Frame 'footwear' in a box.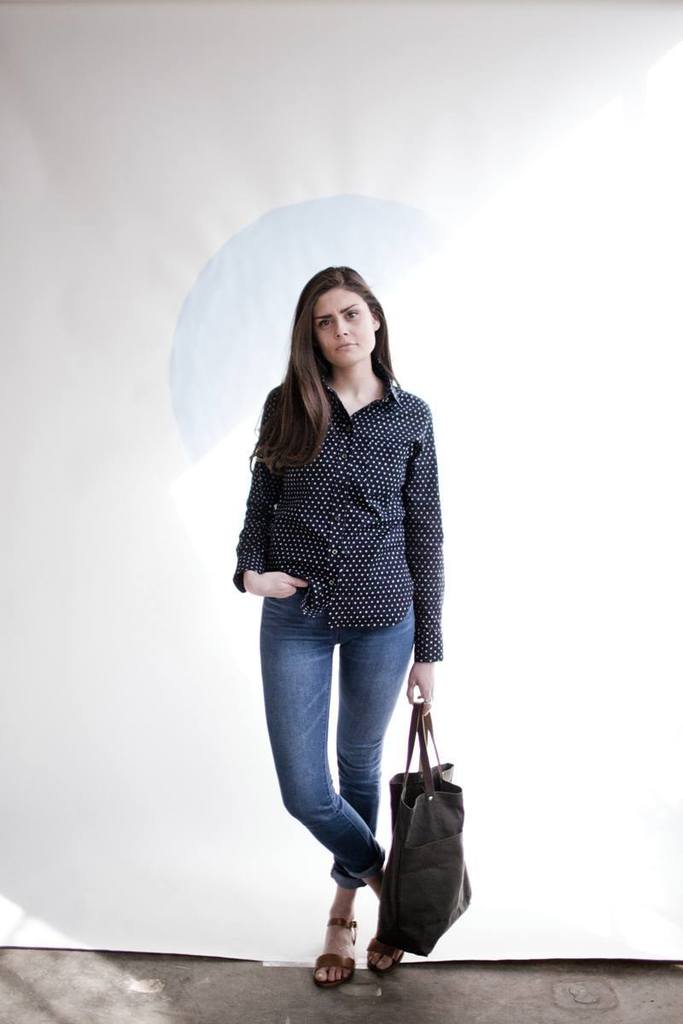
<box>367,937,402,972</box>.
